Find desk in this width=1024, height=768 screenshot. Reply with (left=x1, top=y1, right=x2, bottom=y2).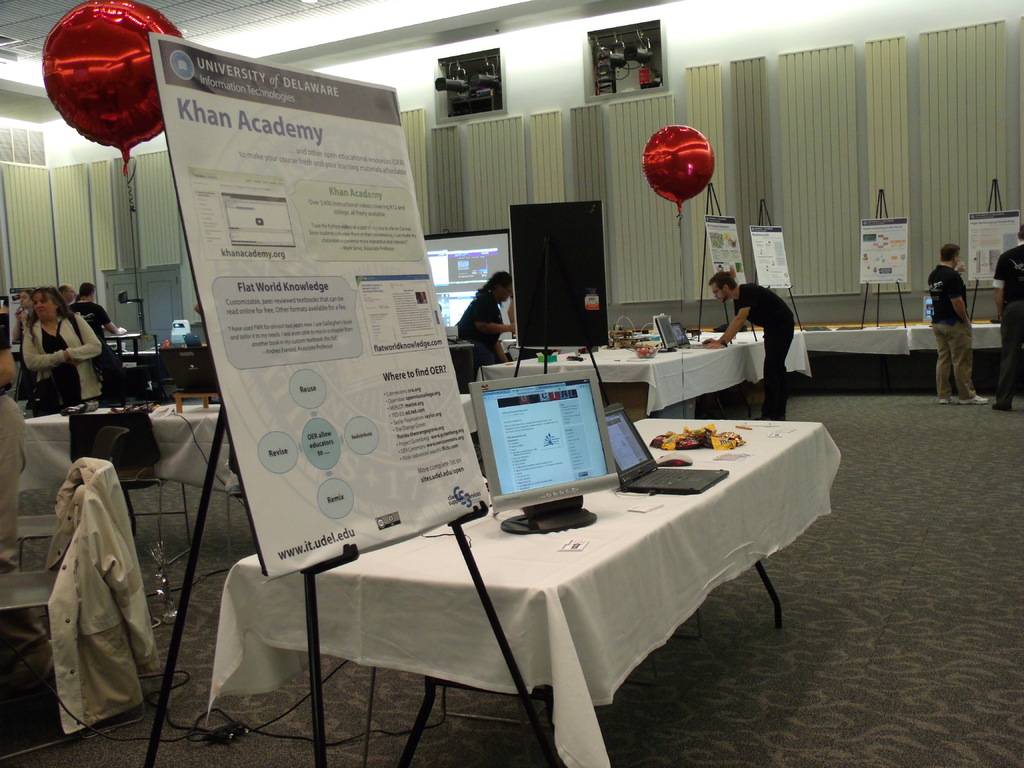
(left=174, top=369, right=817, bottom=767).
